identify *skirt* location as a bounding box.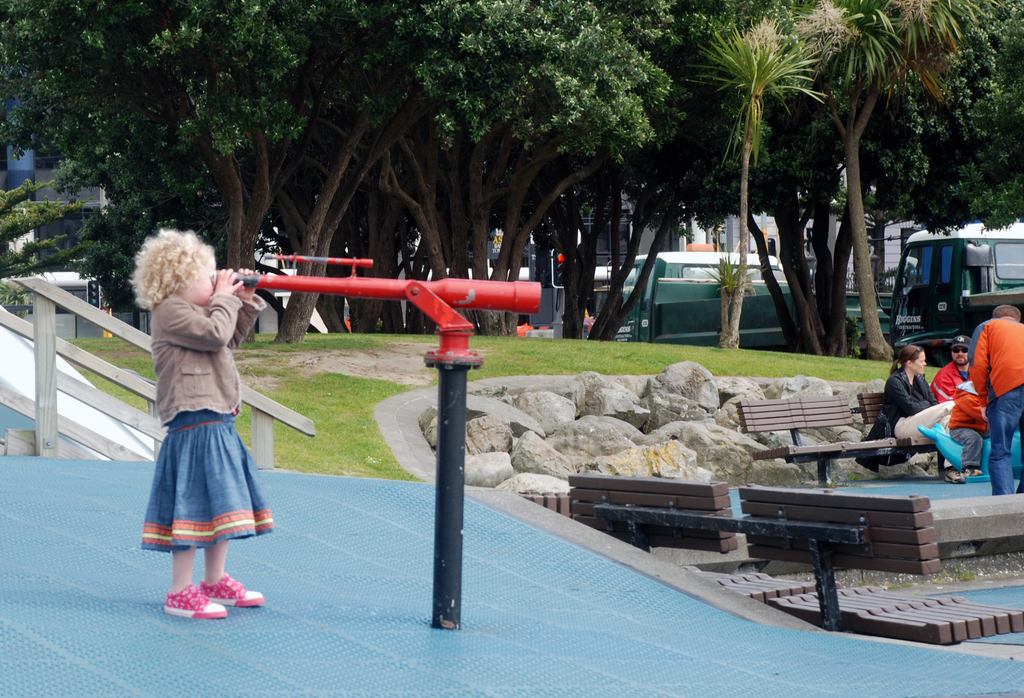
(139,414,274,553).
